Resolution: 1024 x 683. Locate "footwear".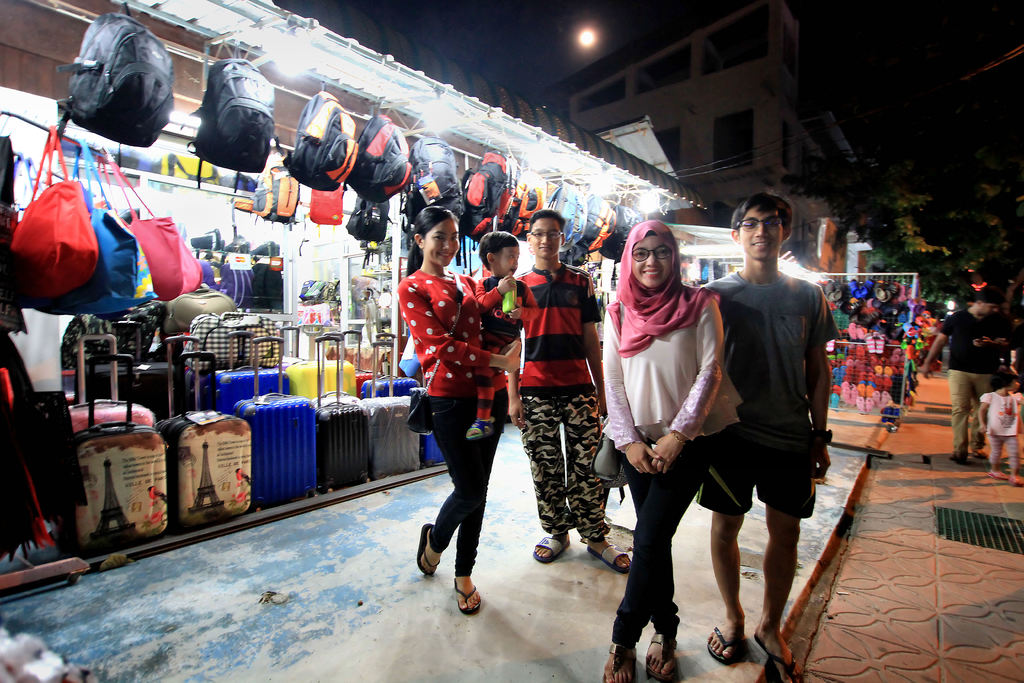
pyautogui.locateOnScreen(945, 449, 965, 466).
